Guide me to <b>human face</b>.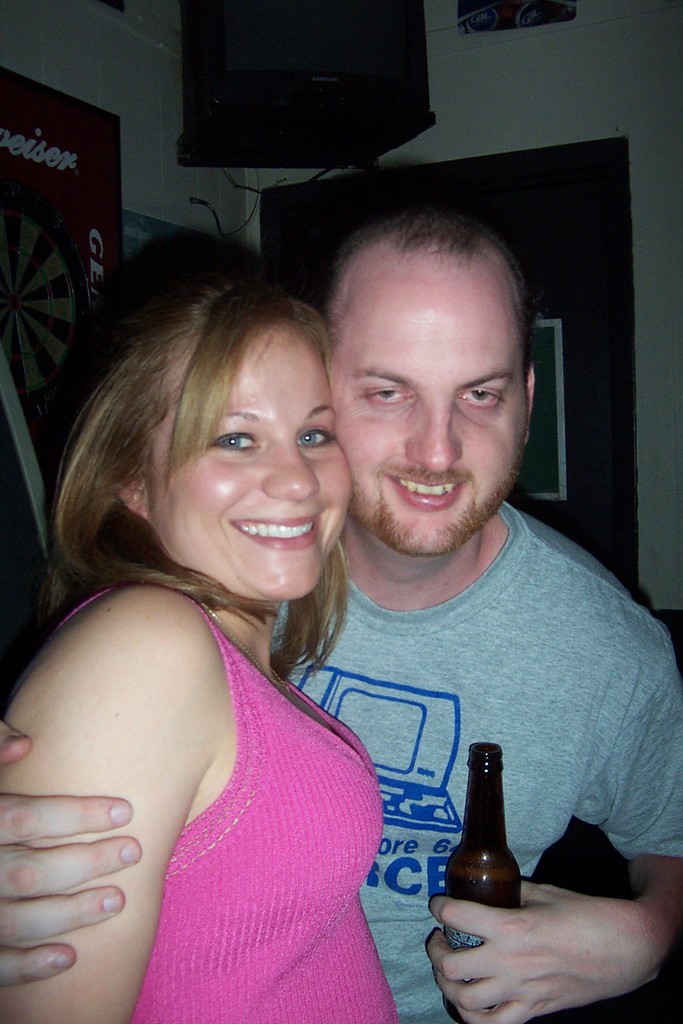
Guidance: pyautogui.locateOnScreen(144, 319, 354, 602).
